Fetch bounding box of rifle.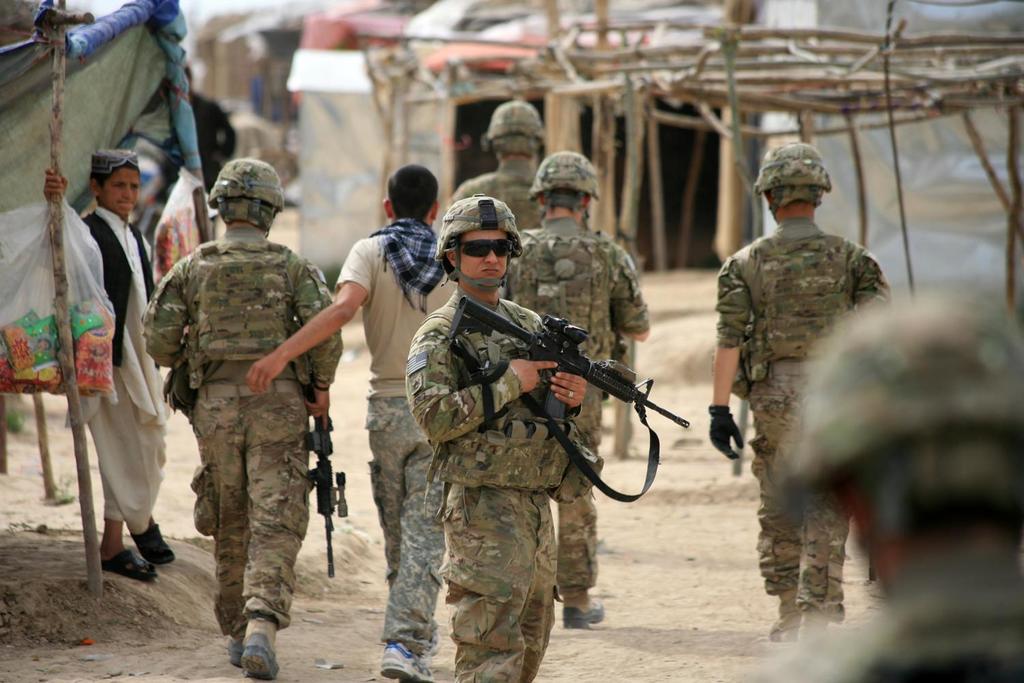
Bbox: detection(464, 305, 685, 479).
